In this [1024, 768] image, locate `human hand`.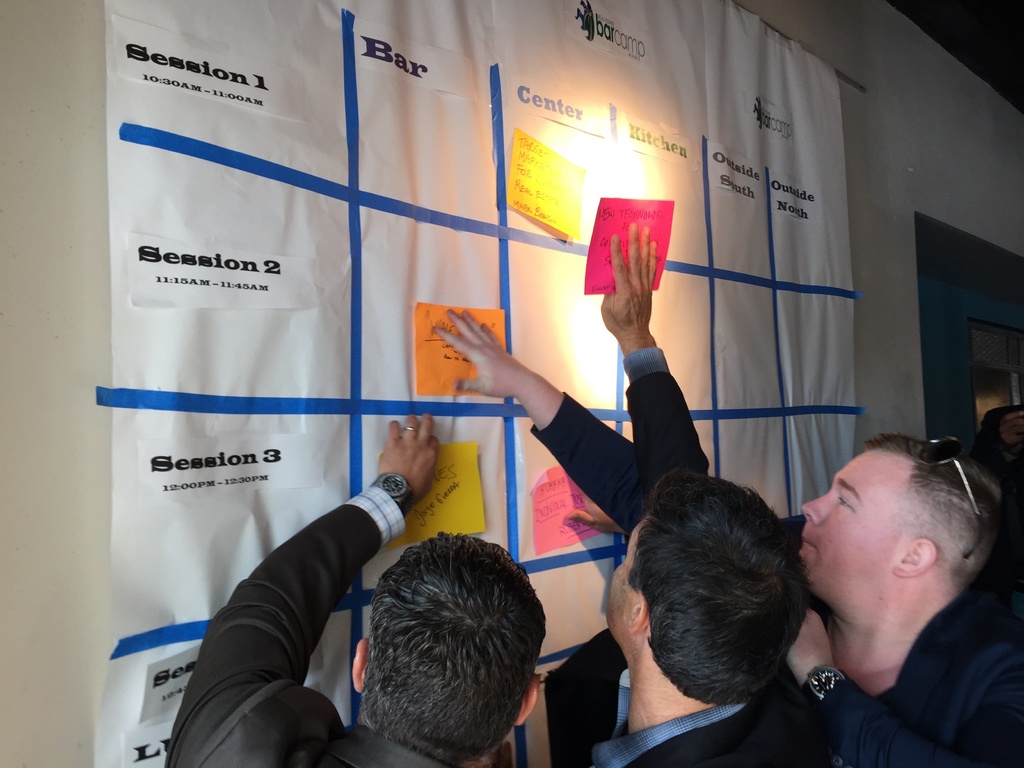
Bounding box: (x1=433, y1=305, x2=529, y2=399).
